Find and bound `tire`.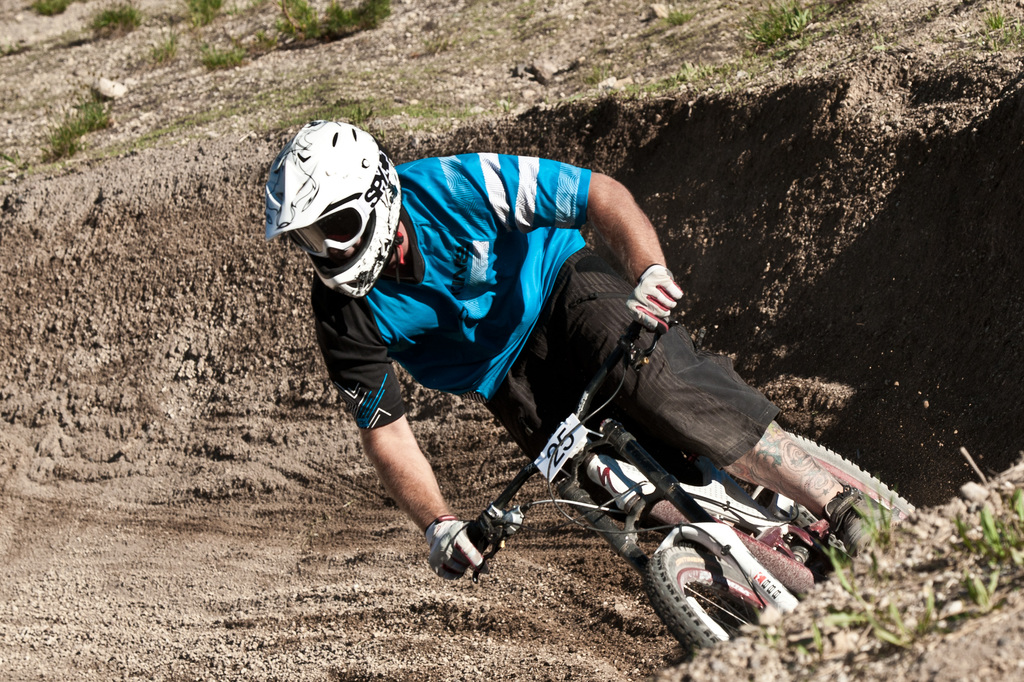
Bound: l=643, t=546, r=763, b=645.
